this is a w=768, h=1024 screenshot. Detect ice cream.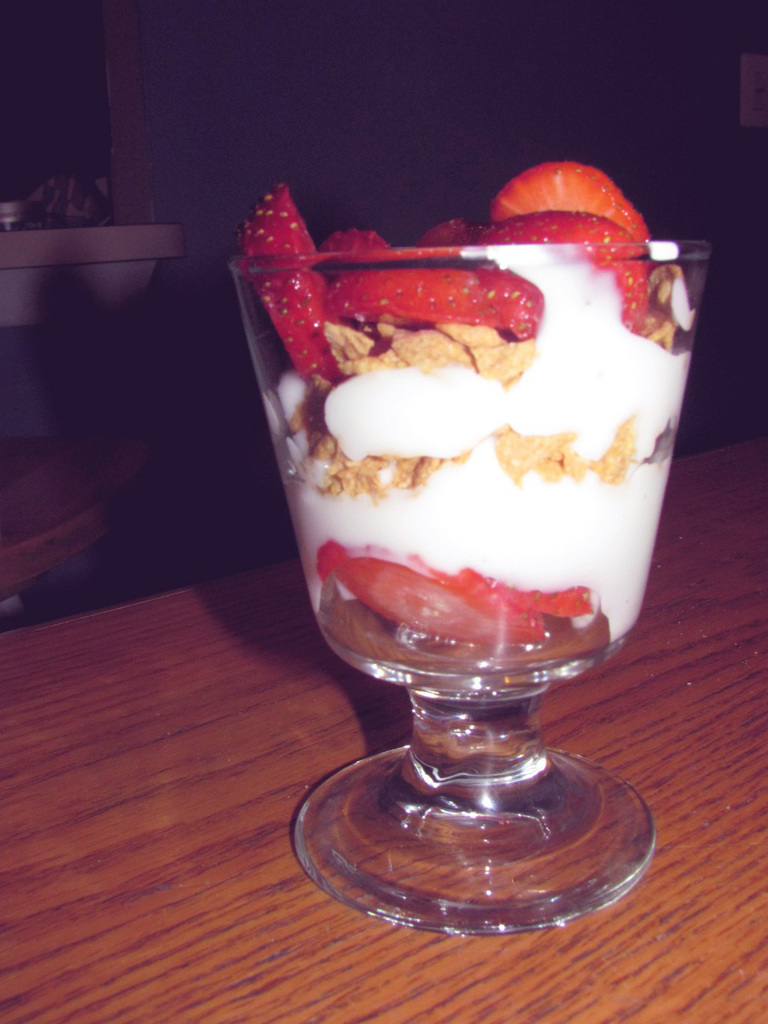
l=217, t=125, r=718, b=849.
